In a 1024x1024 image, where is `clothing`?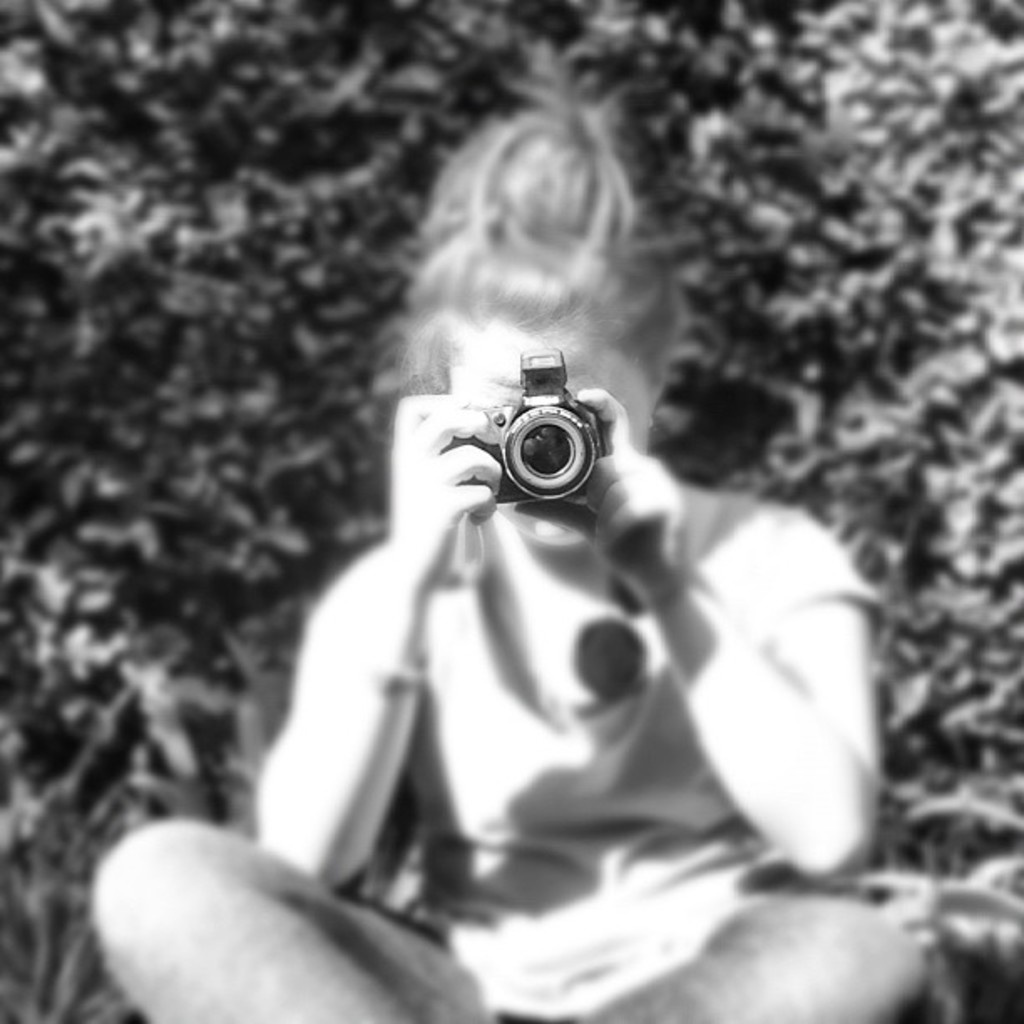
[376, 571, 888, 1017].
